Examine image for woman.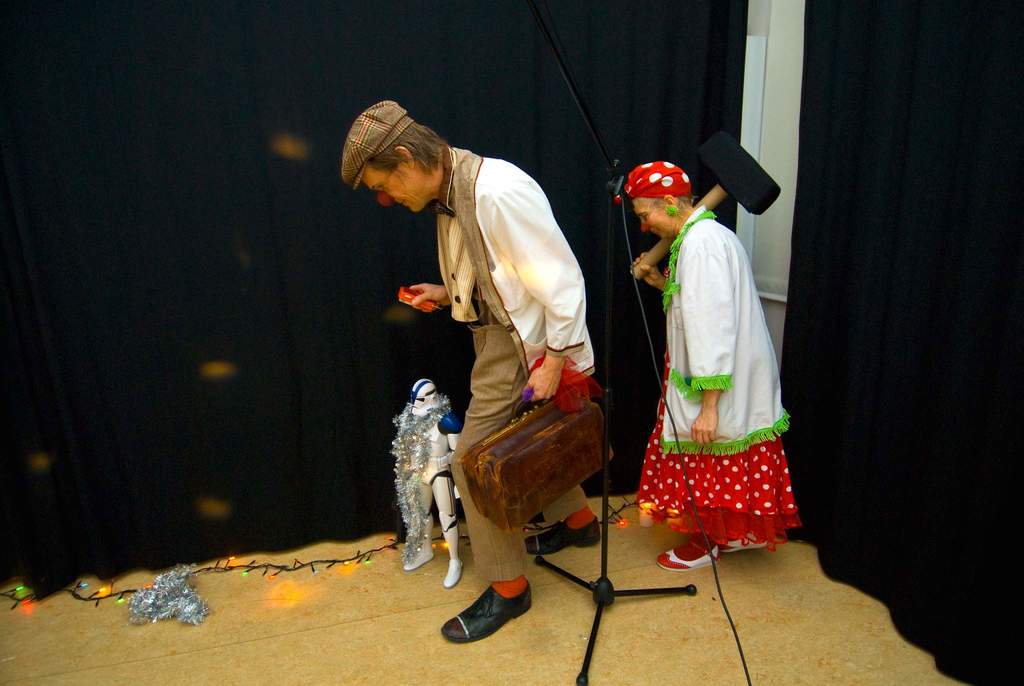
Examination result: box=[625, 138, 815, 585].
